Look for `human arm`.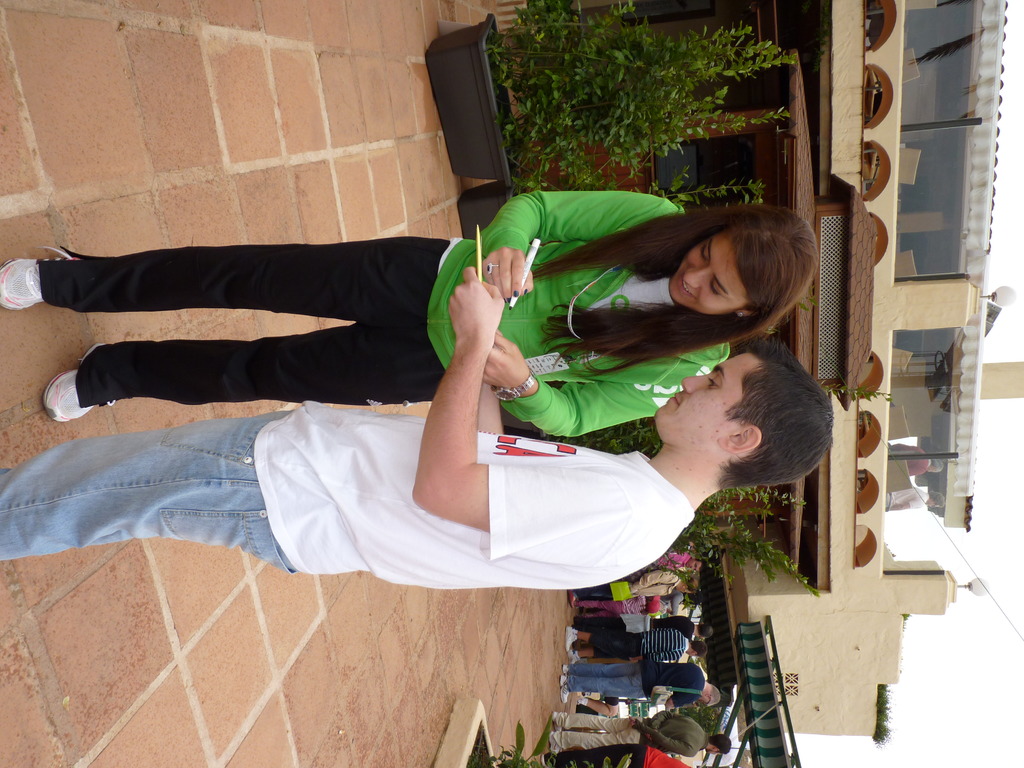
Found: bbox=[473, 186, 665, 307].
